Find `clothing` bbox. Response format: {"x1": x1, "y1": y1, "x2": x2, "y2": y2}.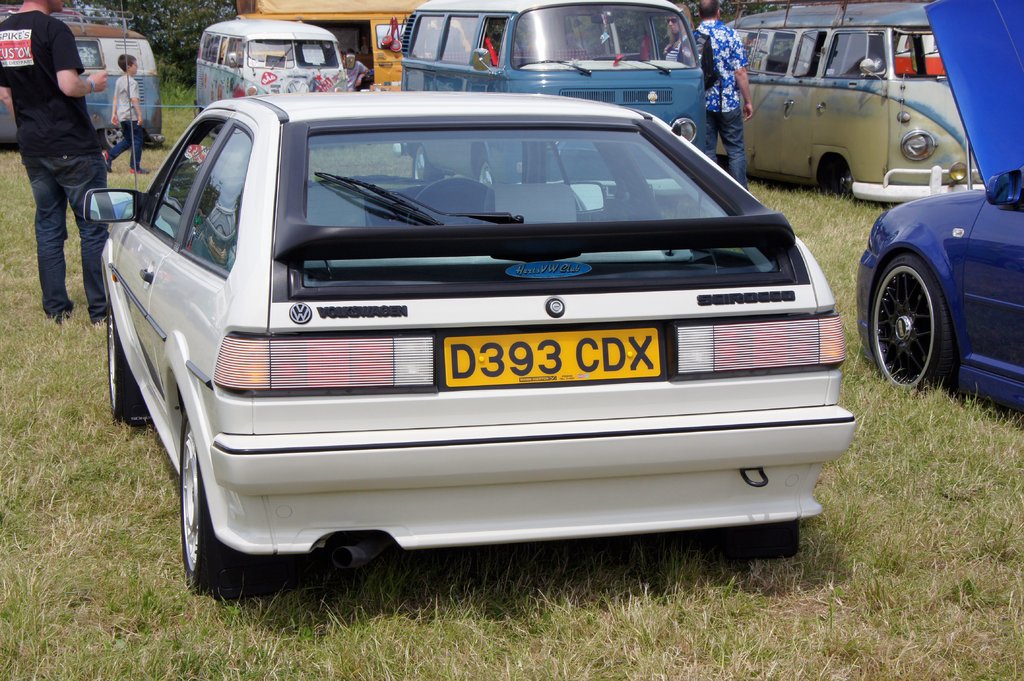
{"x1": 101, "y1": 73, "x2": 145, "y2": 175}.
